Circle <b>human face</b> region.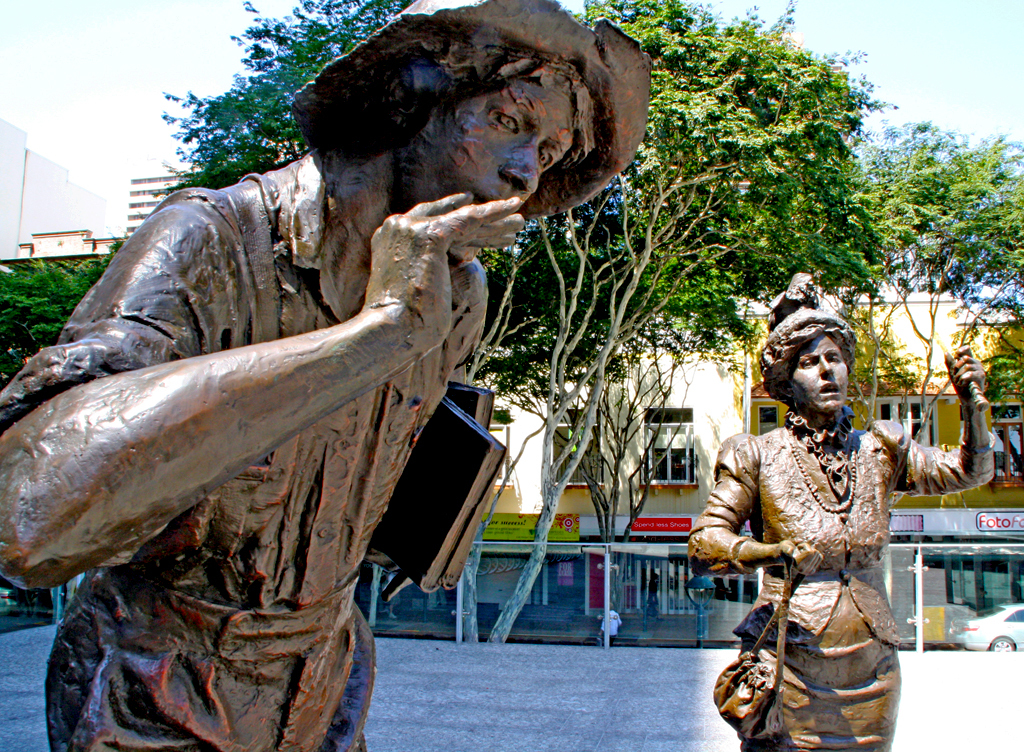
Region: locate(789, 339, 852, 413).
